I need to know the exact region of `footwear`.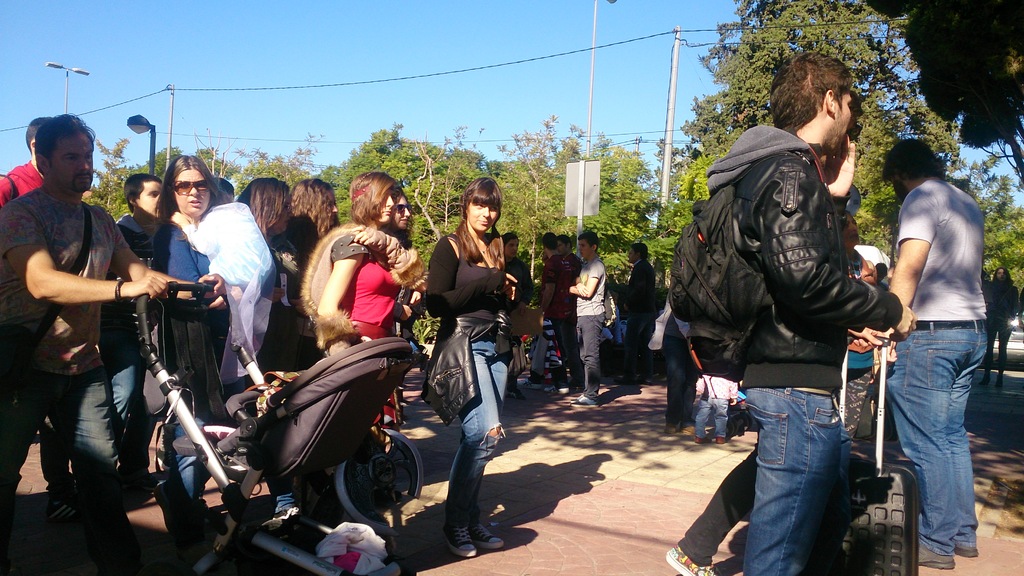
Region: detection(665, 422, 675, 436).
